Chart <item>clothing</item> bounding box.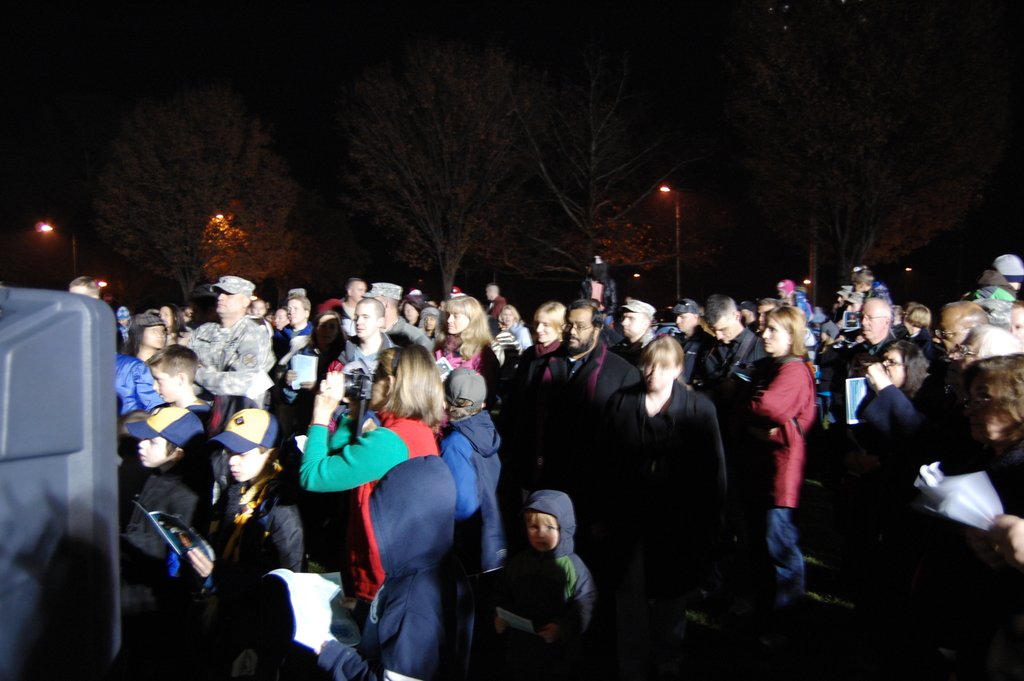
Charted: {"left": 208, "top": 480, "right": 298, "bottom": 582}.
